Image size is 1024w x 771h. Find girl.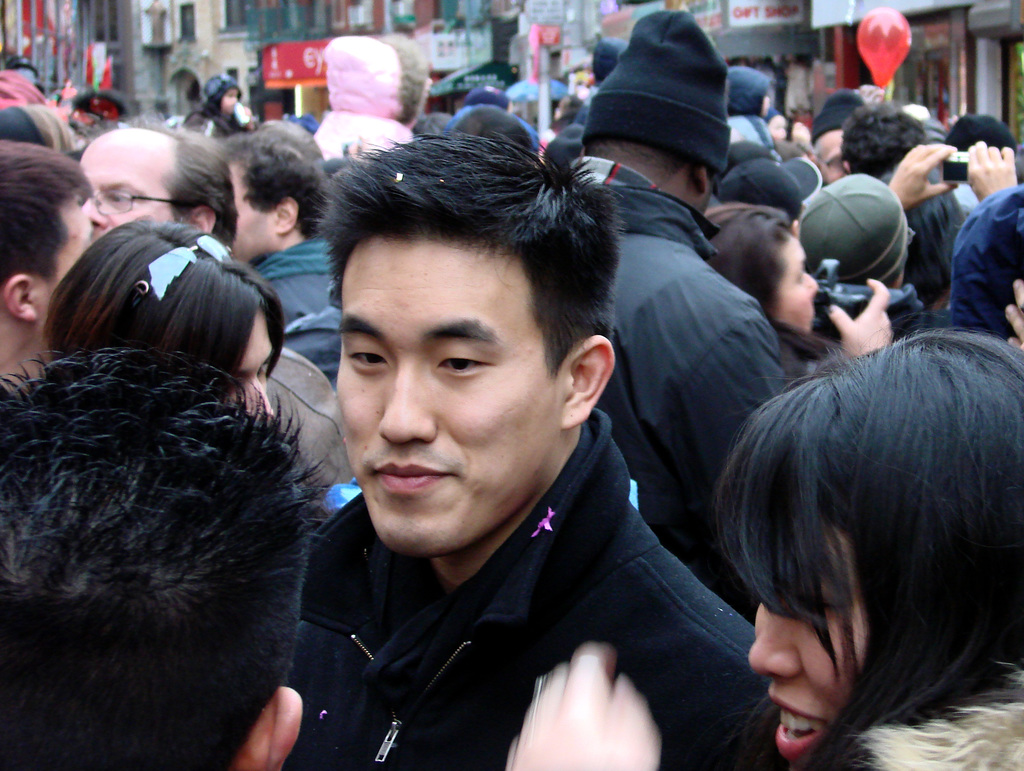
left=717, top=326, right=1023, bottom=770.
